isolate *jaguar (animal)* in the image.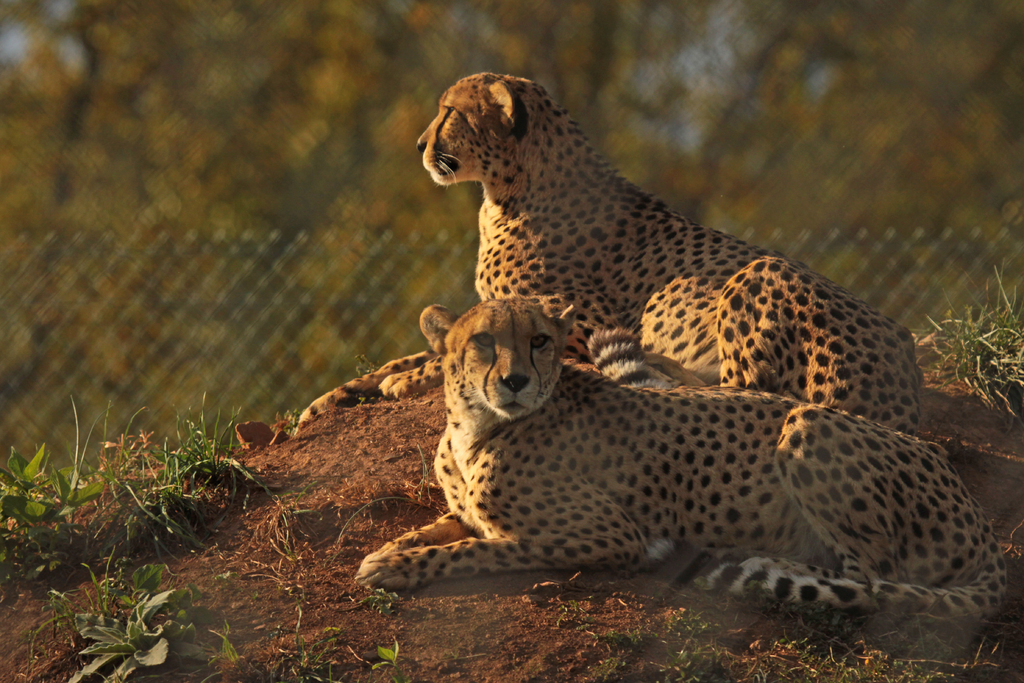
Isolated region: {"left": 294, "top": 74, "right": 929, "bottom": 434}.
